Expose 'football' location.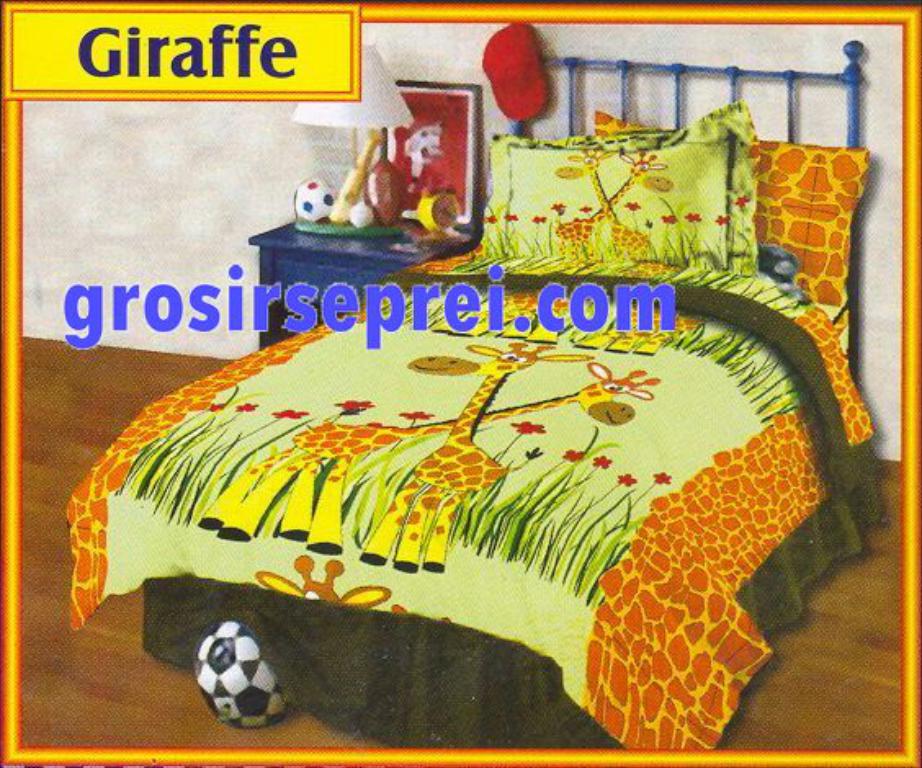
Exposed at (left=185, top=623, right=286, bottom=732).
